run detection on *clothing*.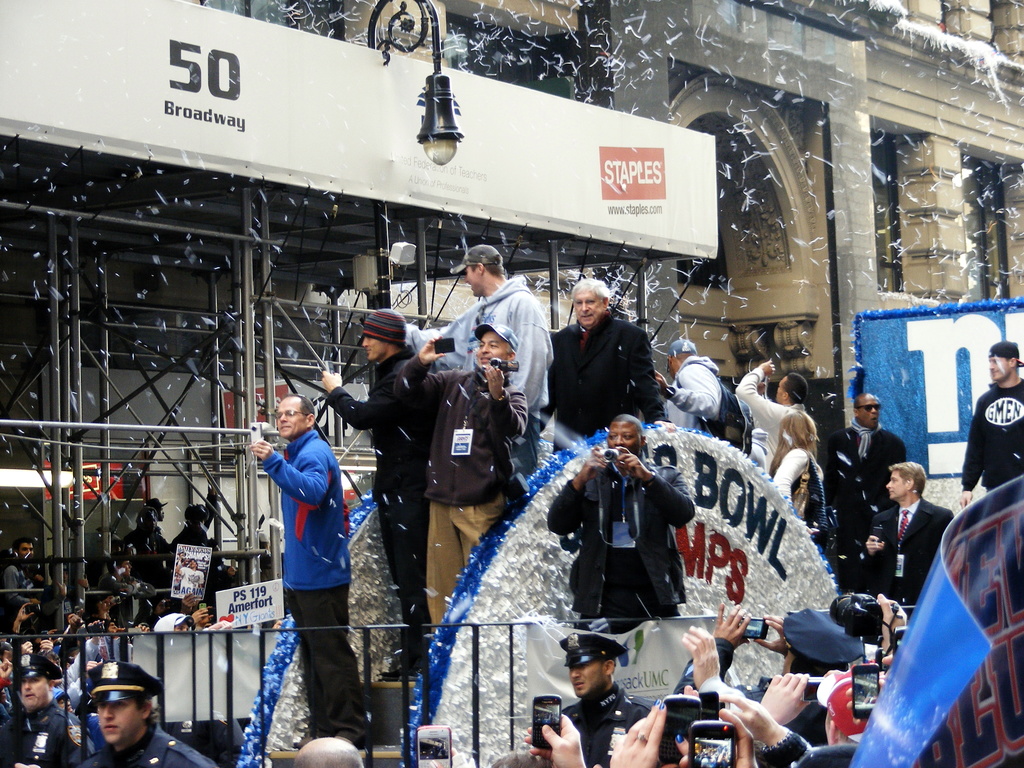
Result: bbox=[388, 352, 530, 628].
